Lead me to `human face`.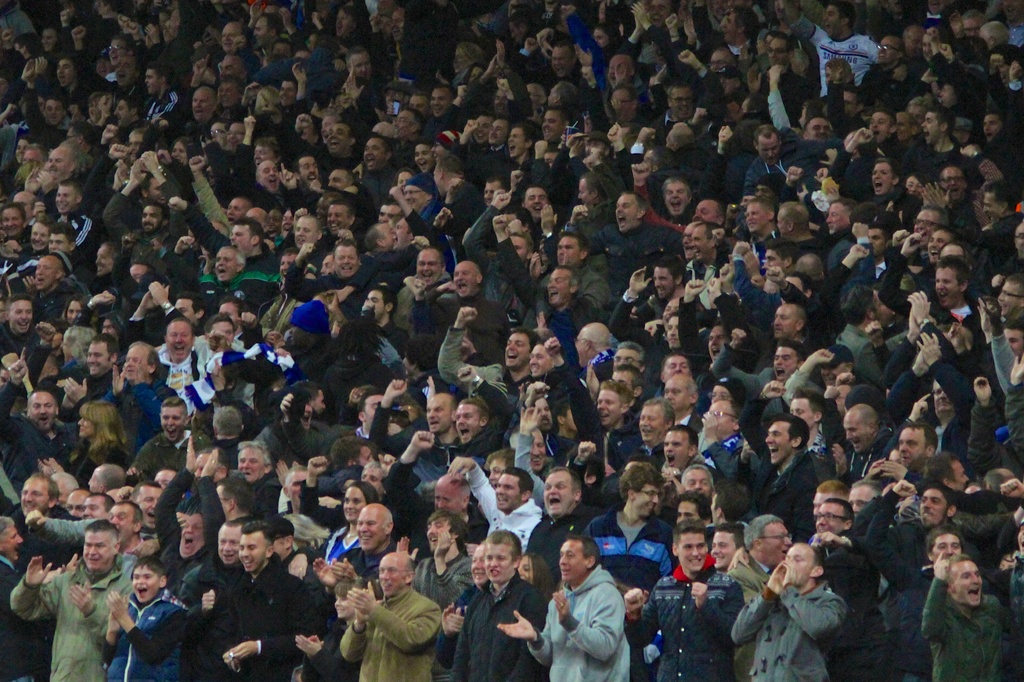
Lead to [left=0, top=524, right=22, bottom=560].
